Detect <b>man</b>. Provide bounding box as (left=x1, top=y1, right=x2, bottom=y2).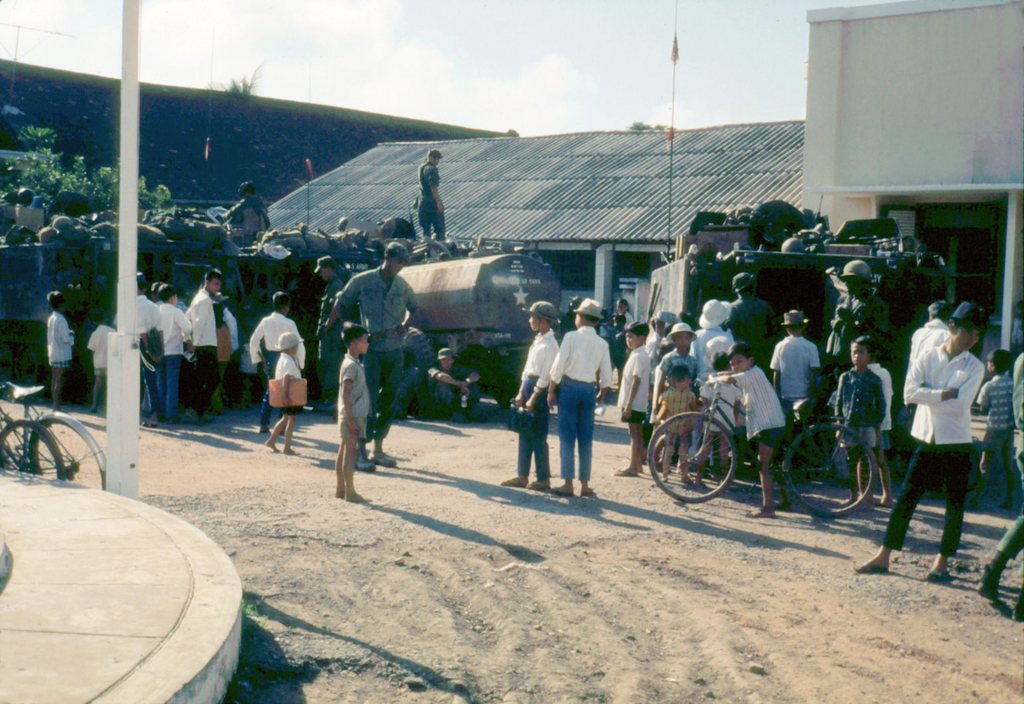
(left=417, top=149, right=447, bottom=240).
